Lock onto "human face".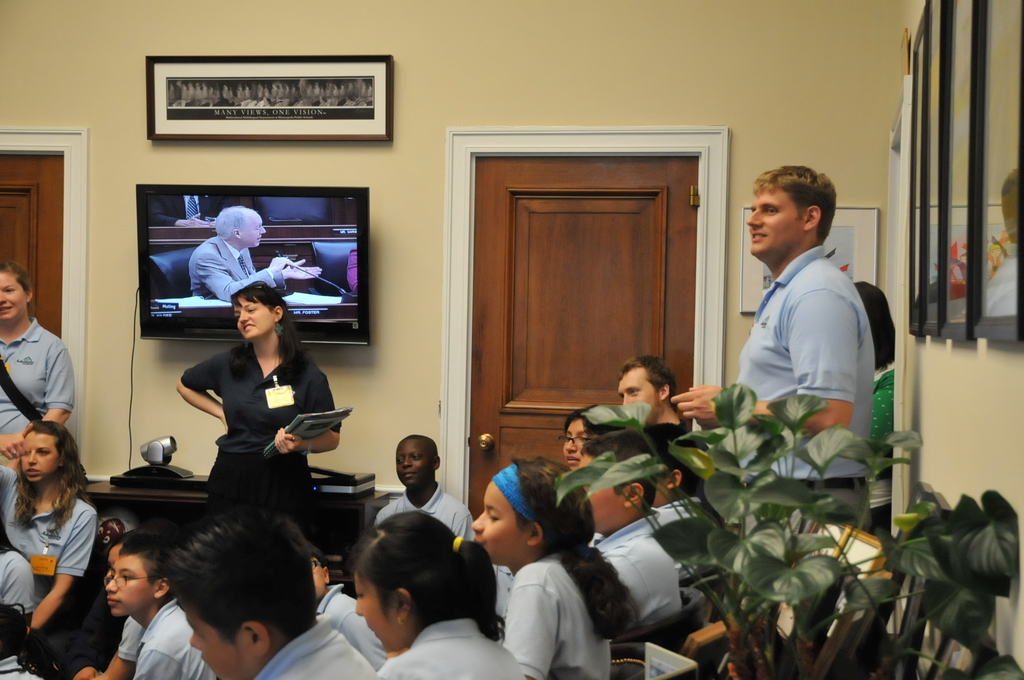
Locked: region(739, 194, 810, 256).
